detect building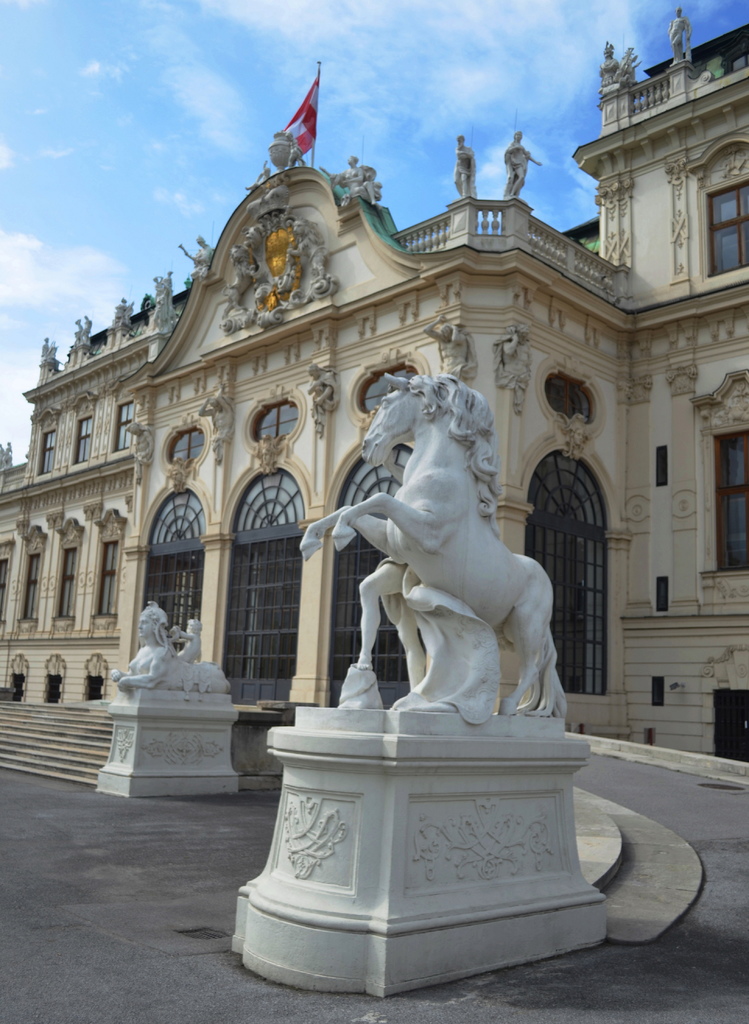
0/18/748/796
